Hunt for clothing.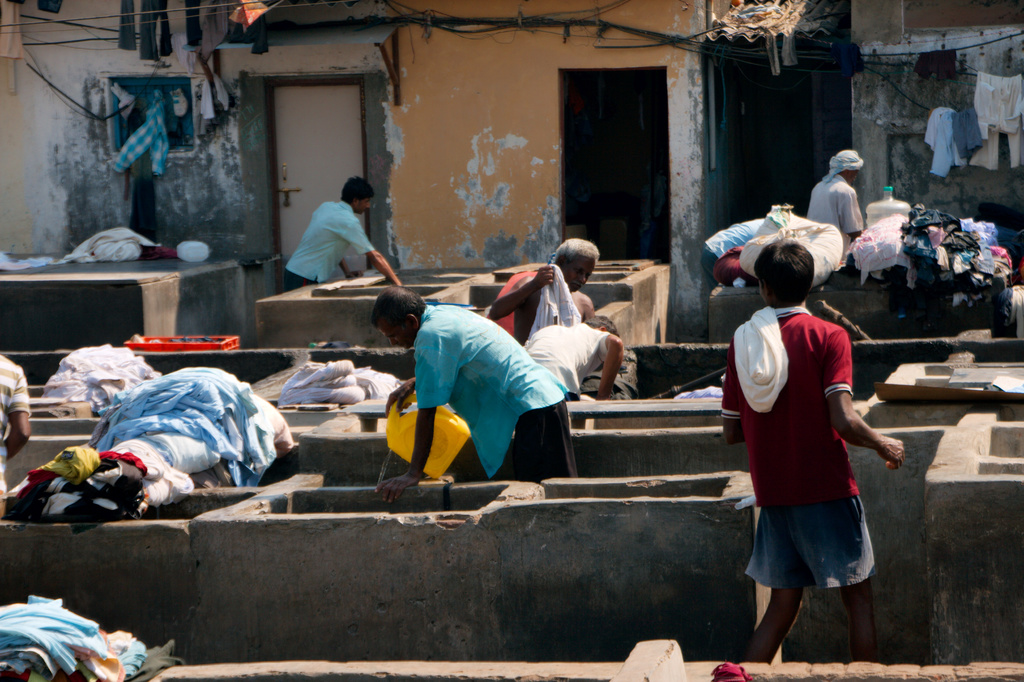
Hunted down at region(59, 228, 165, 266).
